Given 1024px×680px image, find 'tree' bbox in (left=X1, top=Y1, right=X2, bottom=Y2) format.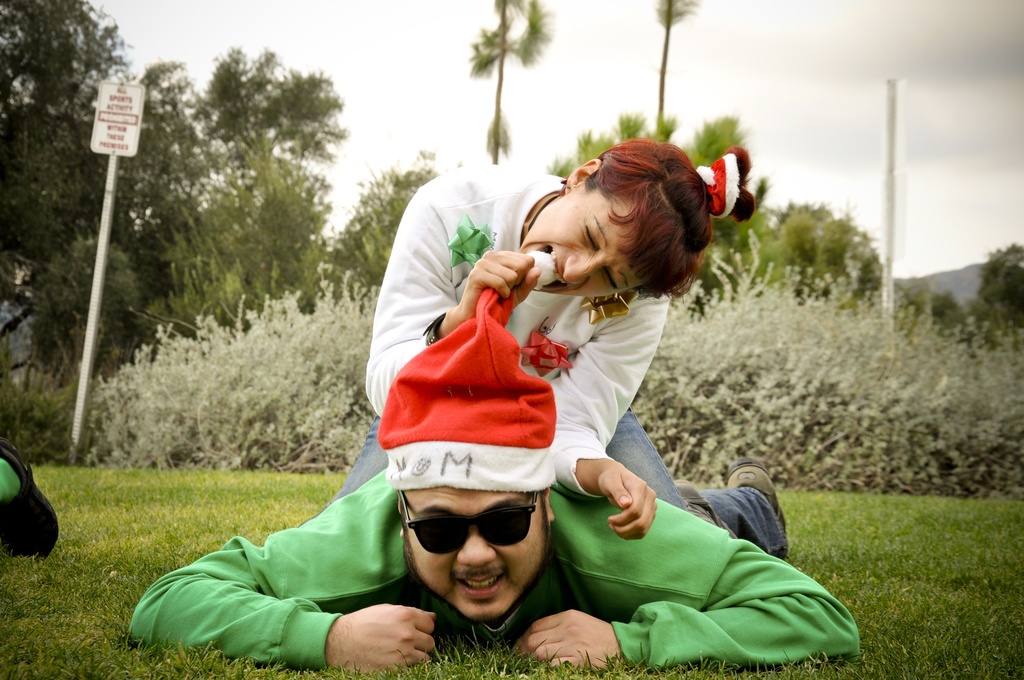
(left=773, top=192, right=878, bottom=298).
